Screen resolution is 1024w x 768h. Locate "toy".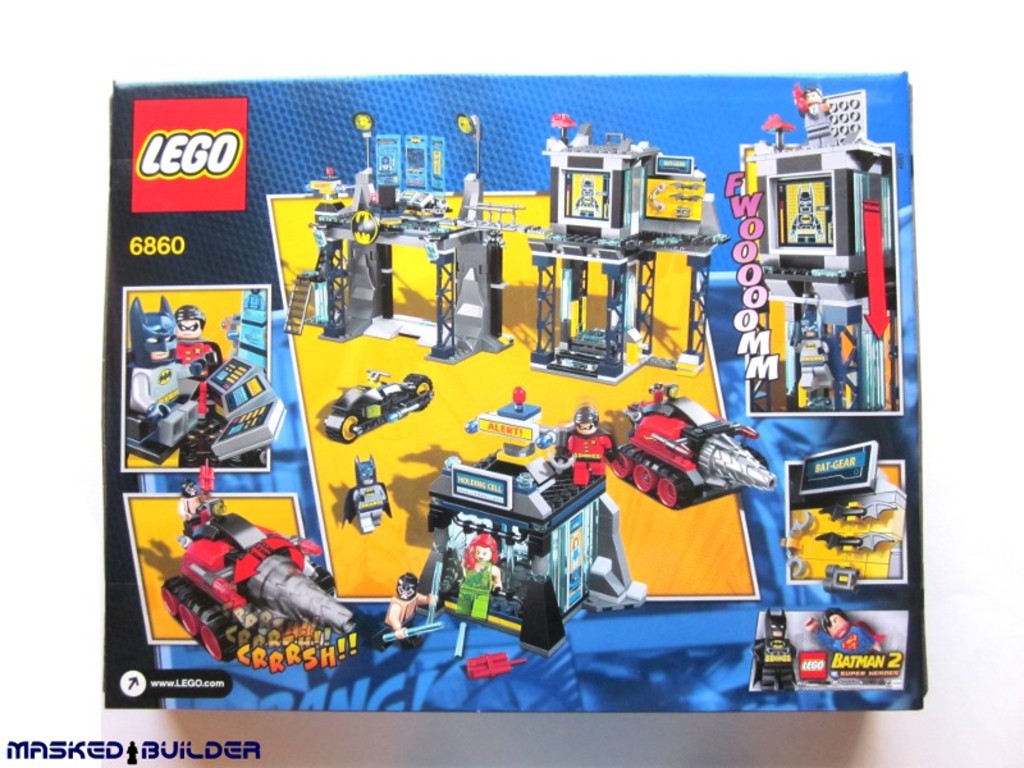
[466, 652, 524, 680].
